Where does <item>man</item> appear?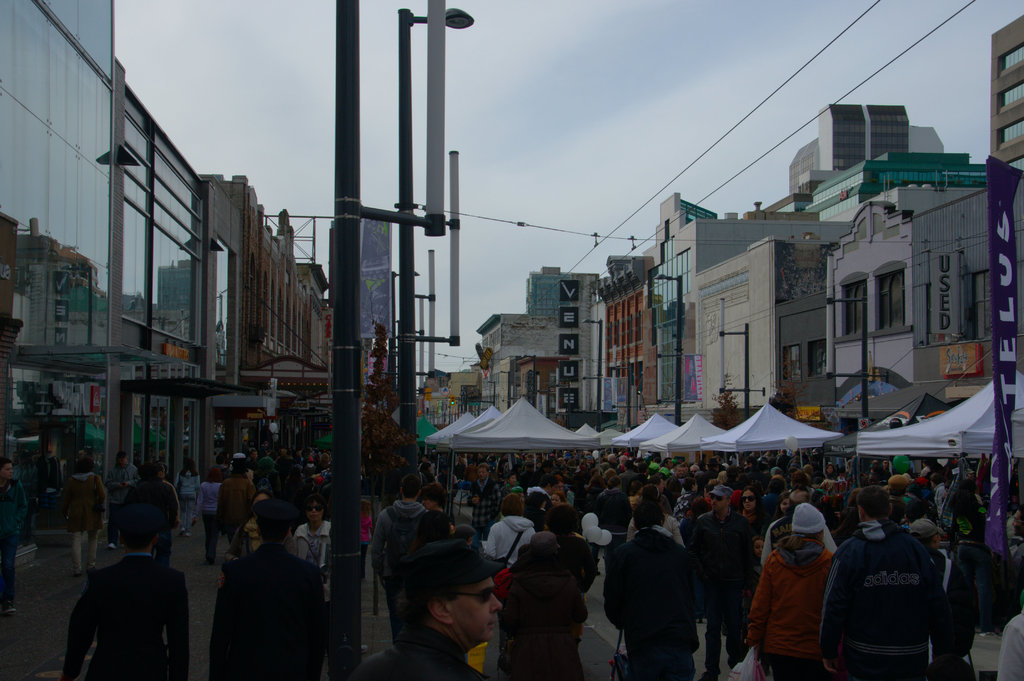
Appears at 692/483/756/680.
